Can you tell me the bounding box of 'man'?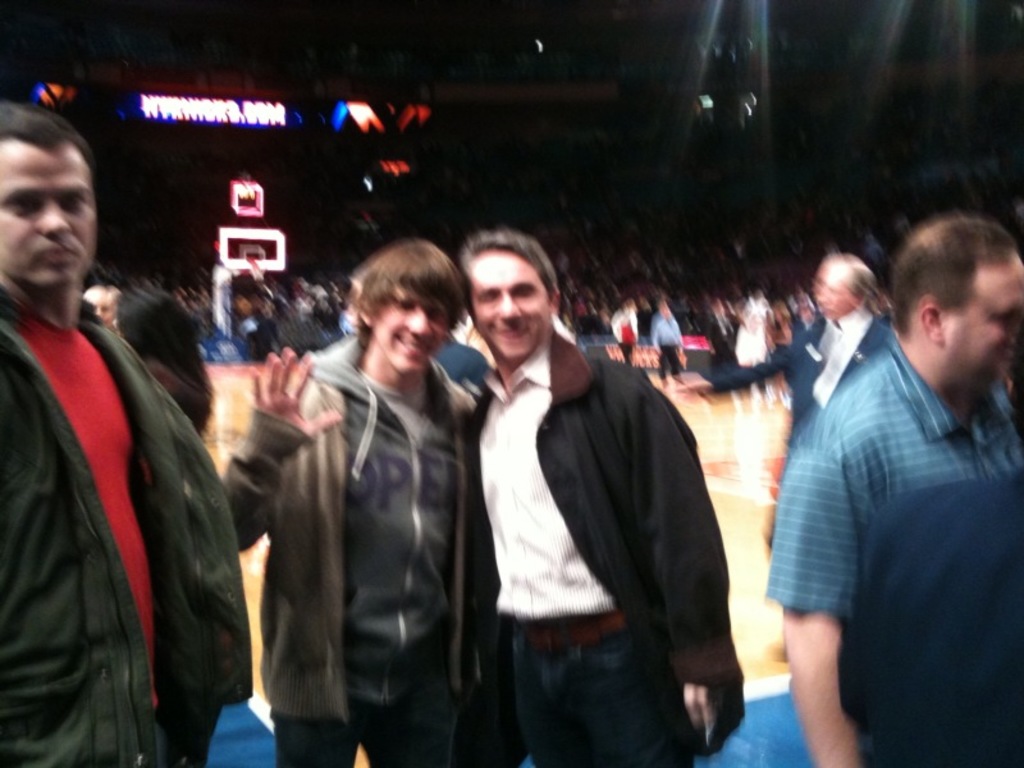
box(767, 252, 895, 483).
